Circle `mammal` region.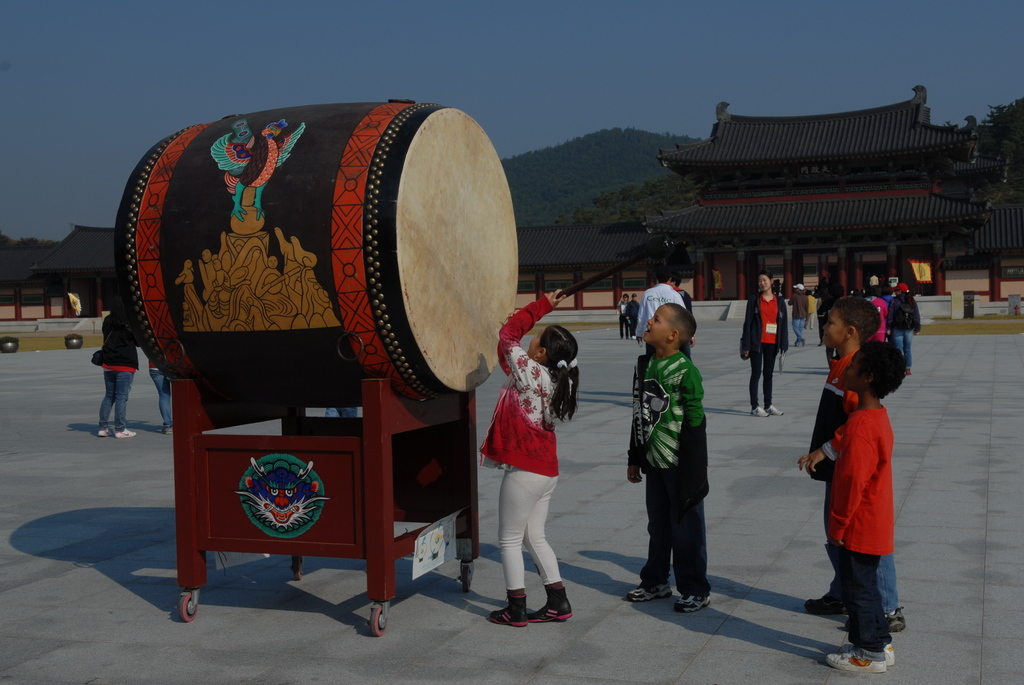
Region: [x1=675, y1=273, x2=698, y2=311].
